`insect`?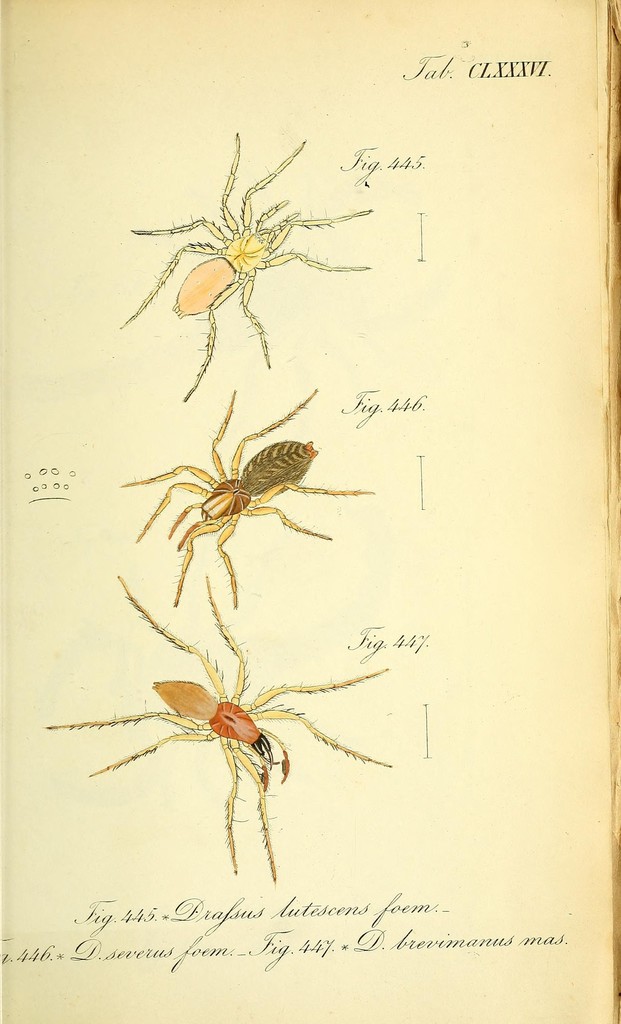
<box>38,570,394,884</box>
